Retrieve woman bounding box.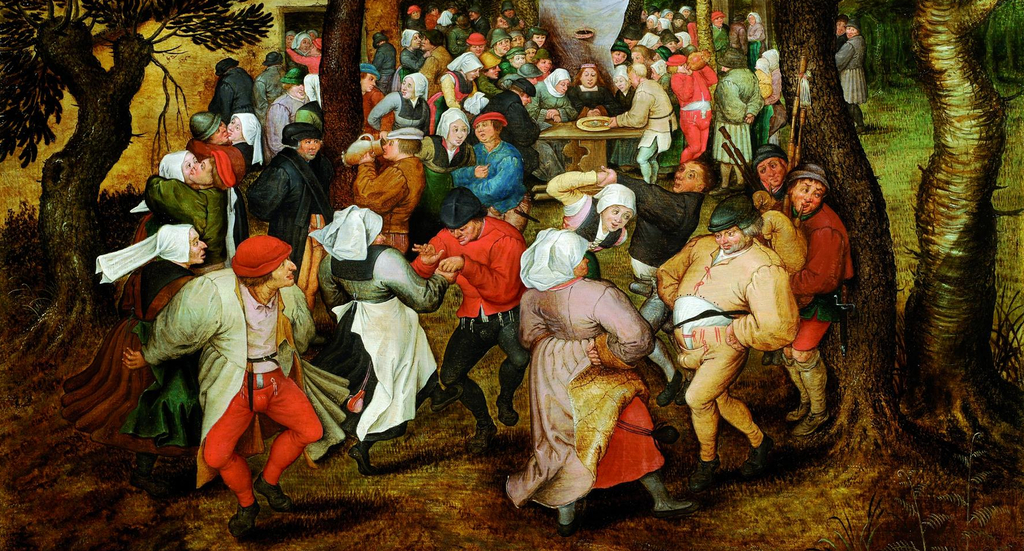
Bounding box: crop(454, 111, 529, 232).
